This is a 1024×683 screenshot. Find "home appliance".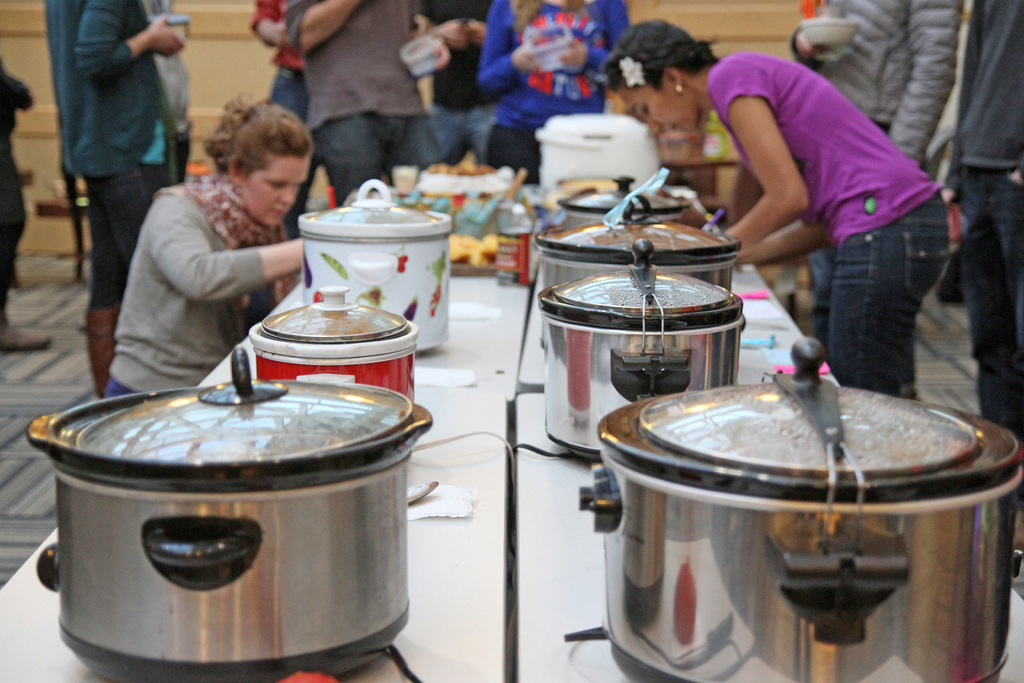
Bounding box: [246,288,420,463].
